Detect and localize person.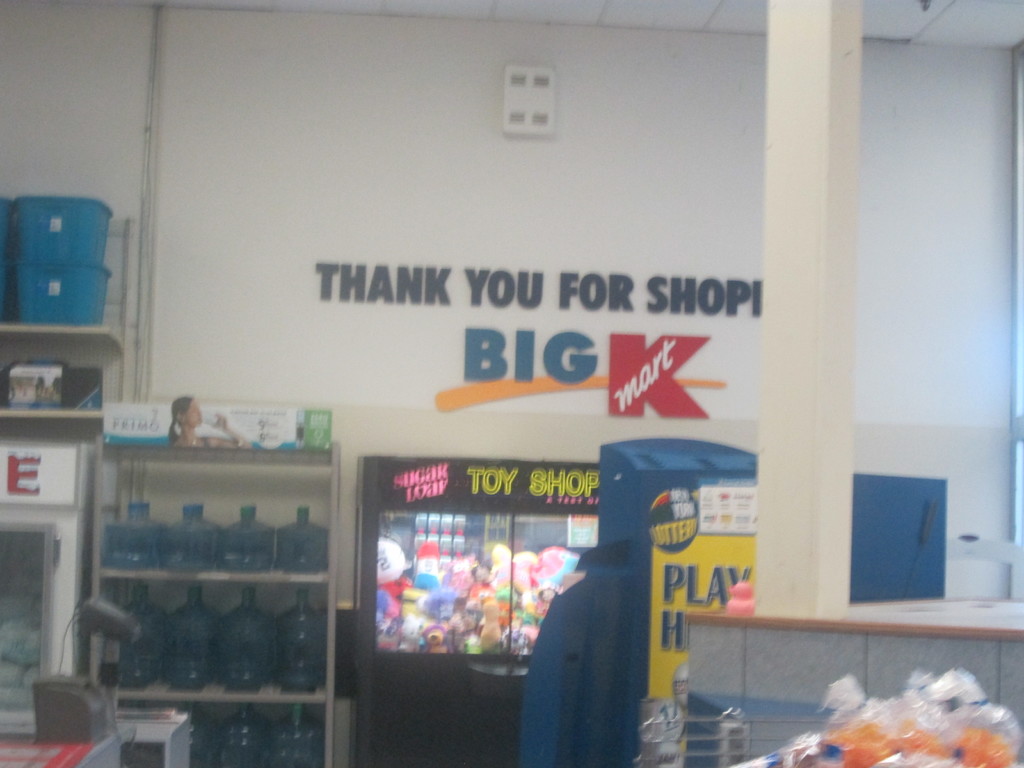
Localized at box(170, 397, 248, 451).
